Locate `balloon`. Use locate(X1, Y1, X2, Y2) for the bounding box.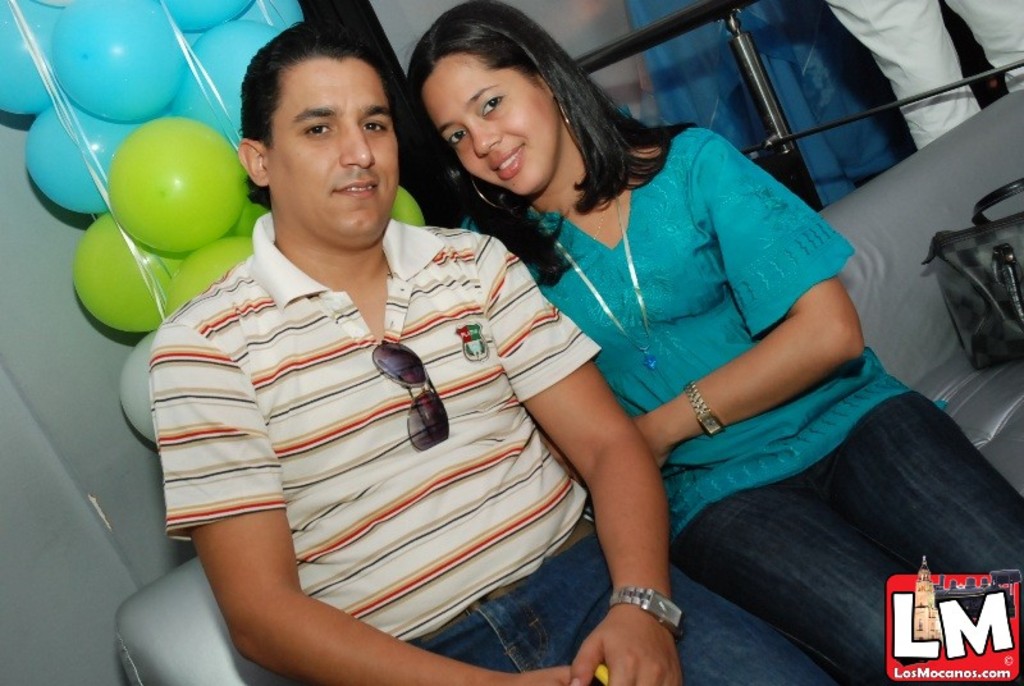
locate(161, 234, 261, 321).
